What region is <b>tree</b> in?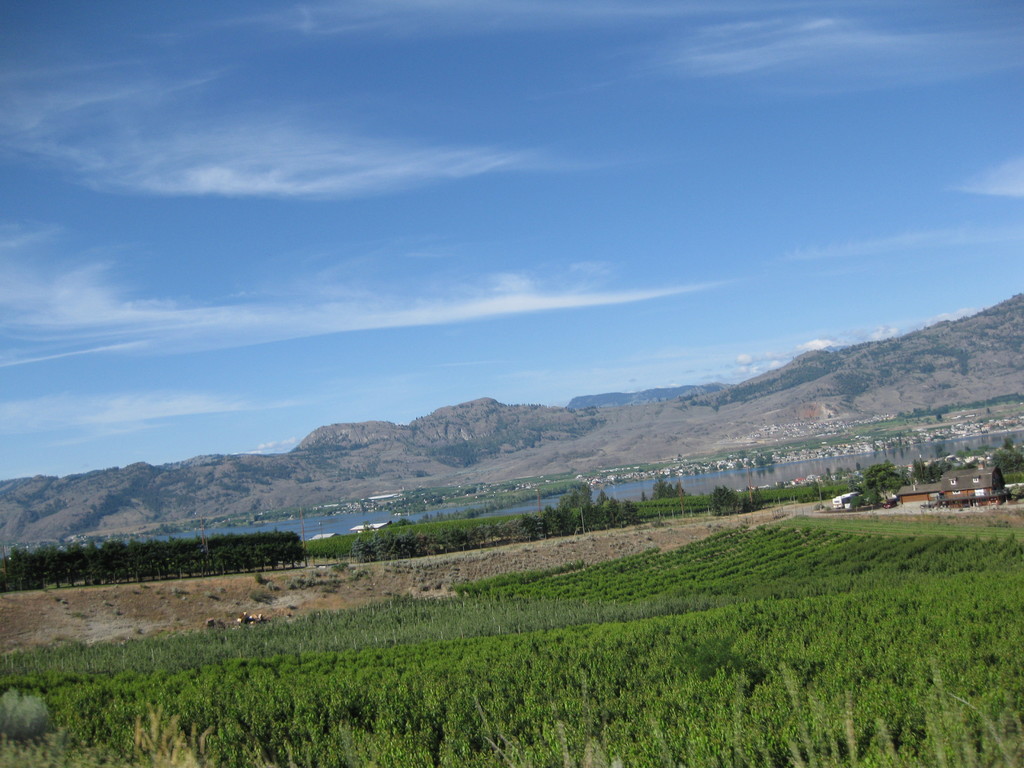
<box>1007,482,1023,500</box>.
